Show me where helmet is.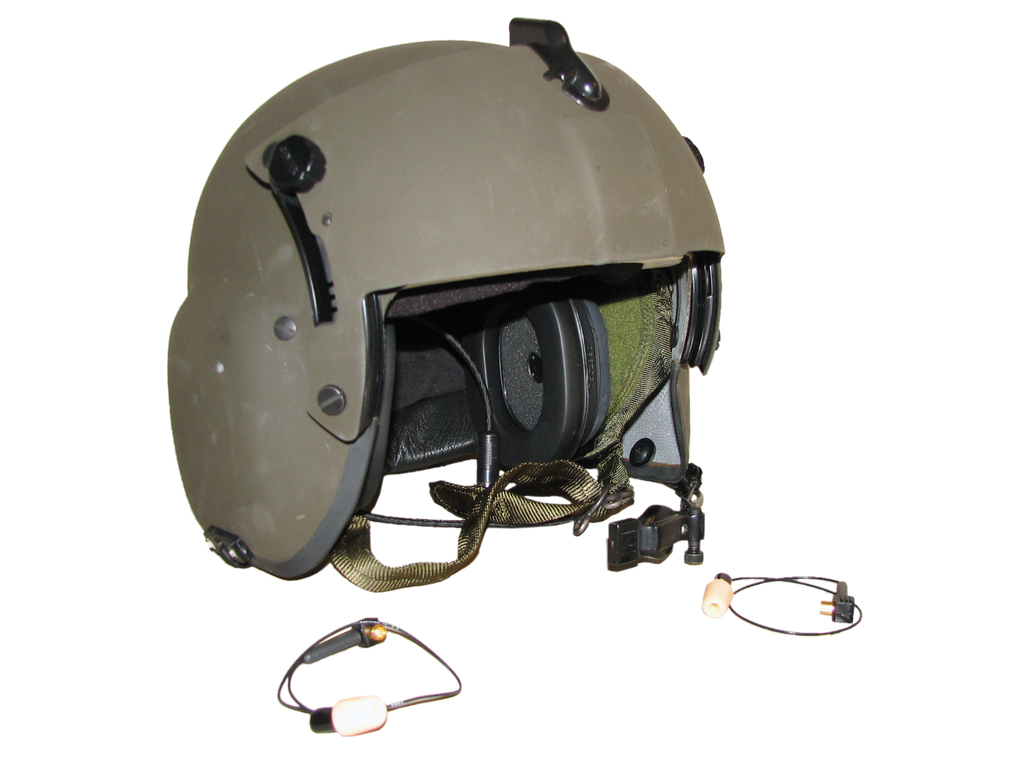
helmet is at crop(177, 14, 732, 621).
